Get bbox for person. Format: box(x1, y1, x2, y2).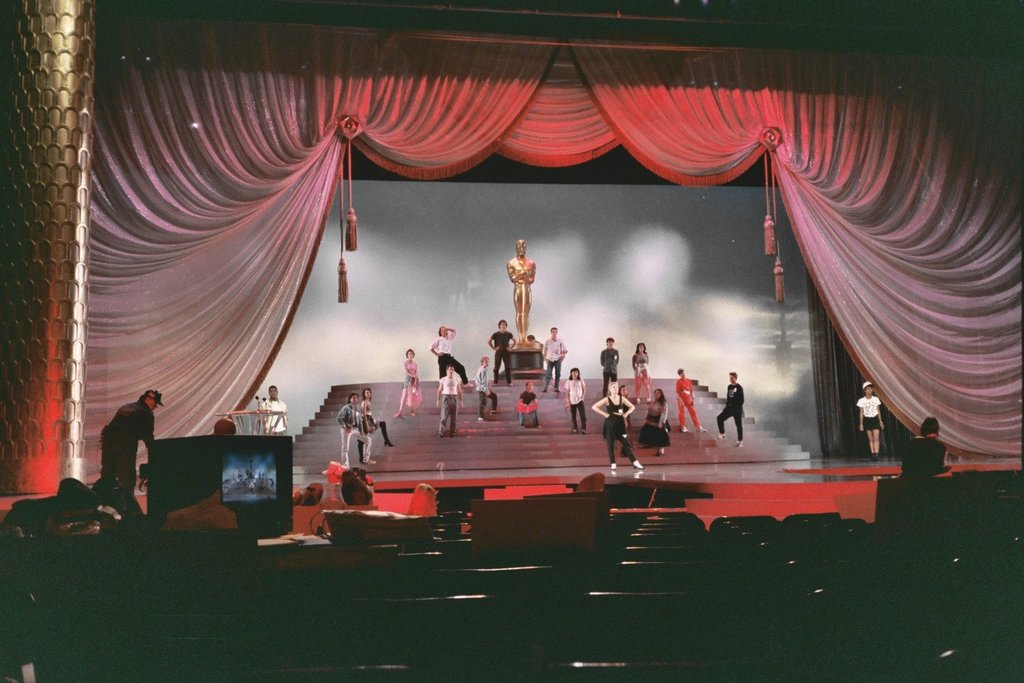
box(334, 392, 378, 466).
